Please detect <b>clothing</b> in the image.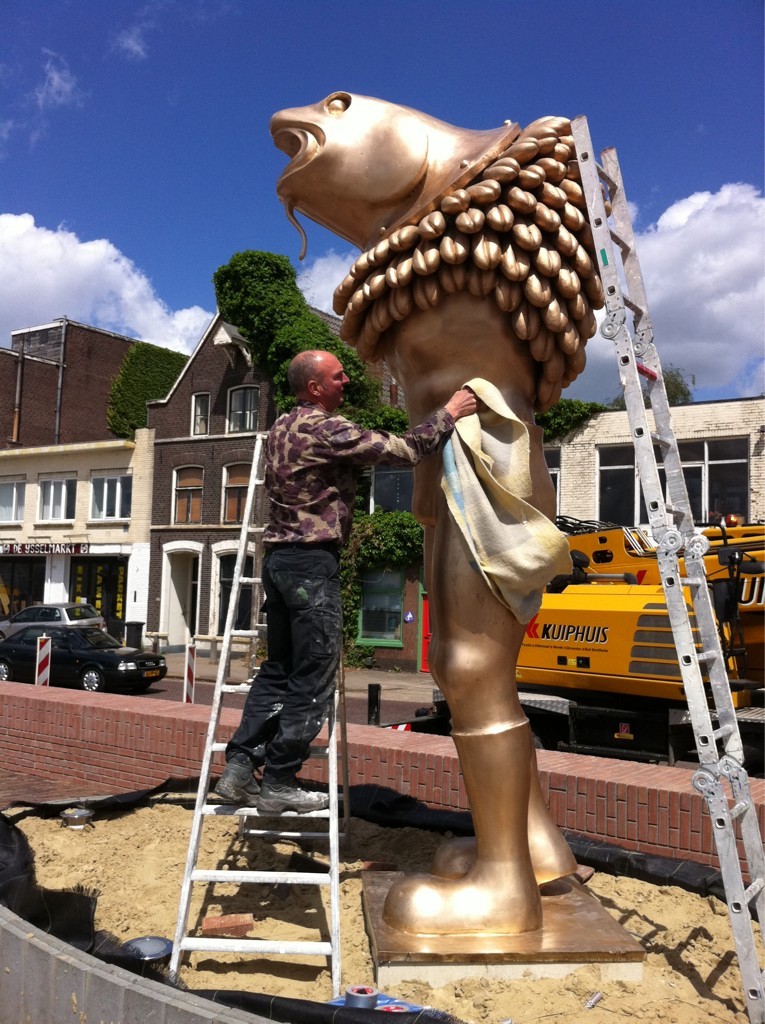
{"x1": 222, "y1": 398, "x2": 459, "y2": 784}.
